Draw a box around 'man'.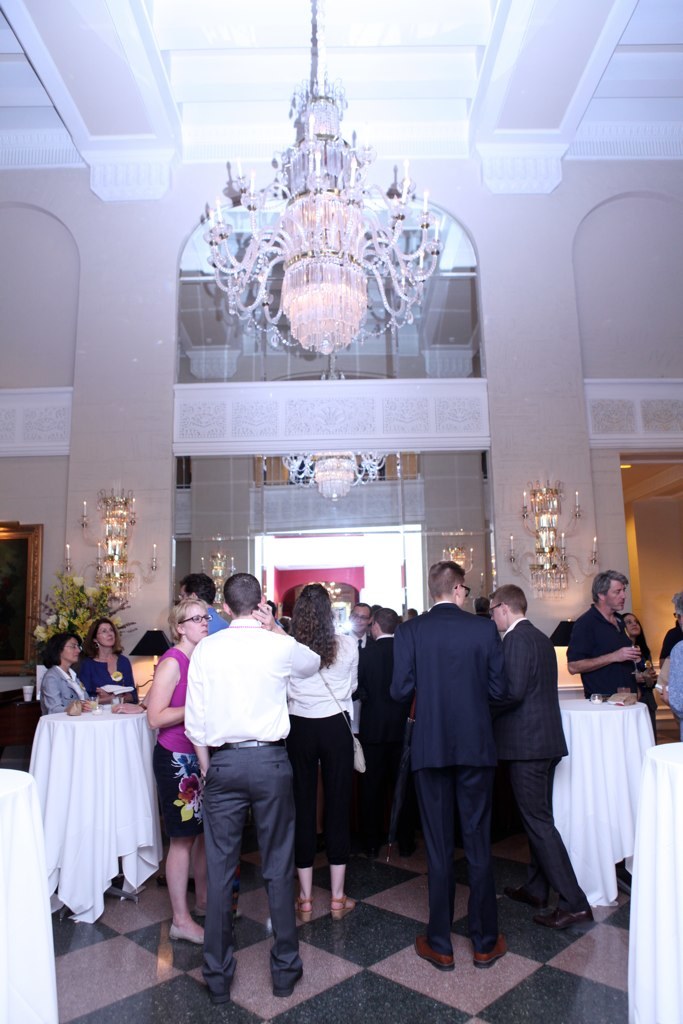
[164,576,334,993].
